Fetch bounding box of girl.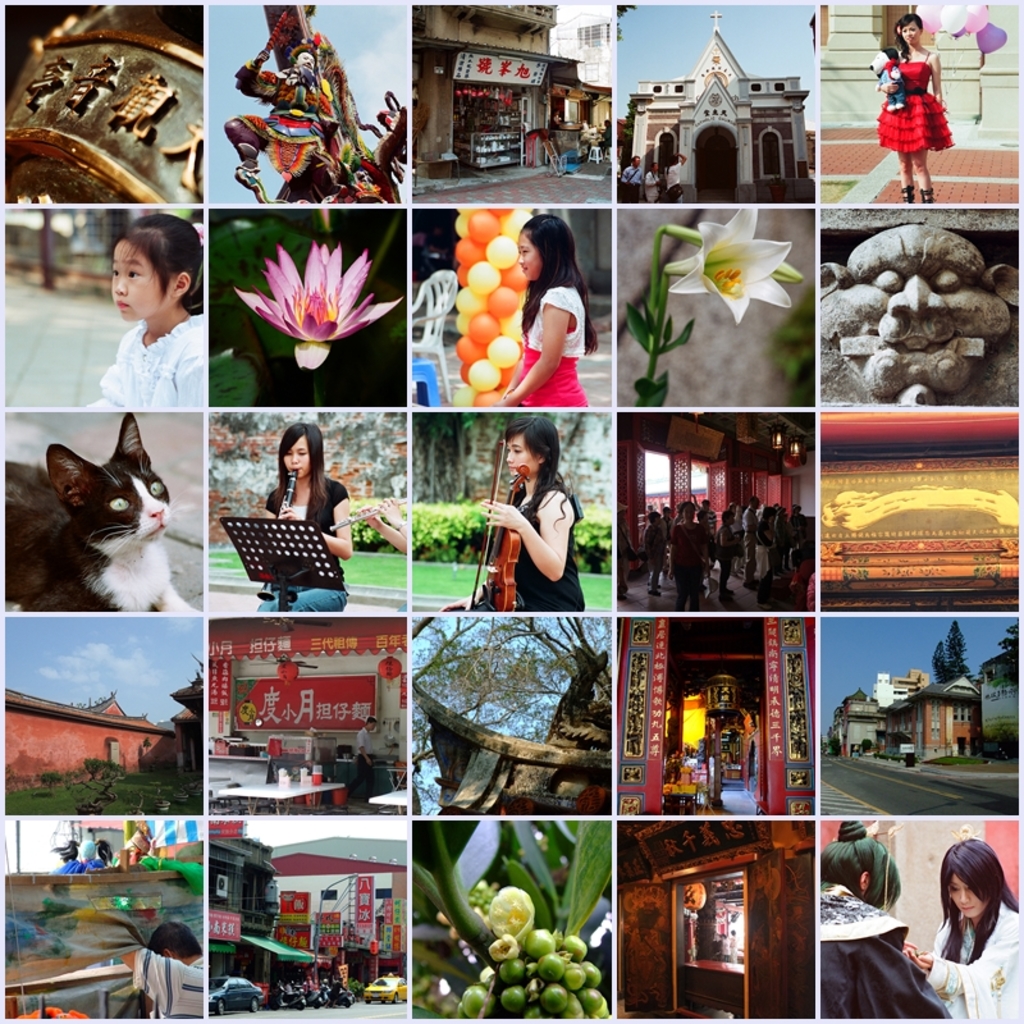
Bbox: (left=255, top=422, right=352, bottom=612).
